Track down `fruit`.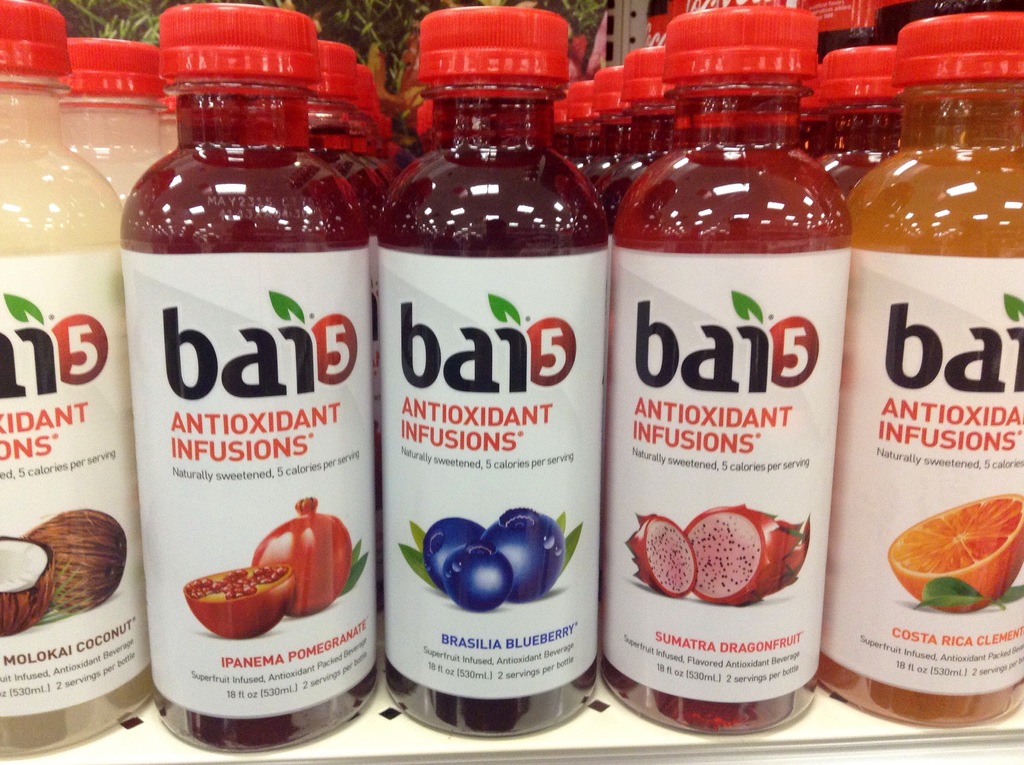
Tracked to [left=0, top=535, right=54, bottom=636].
